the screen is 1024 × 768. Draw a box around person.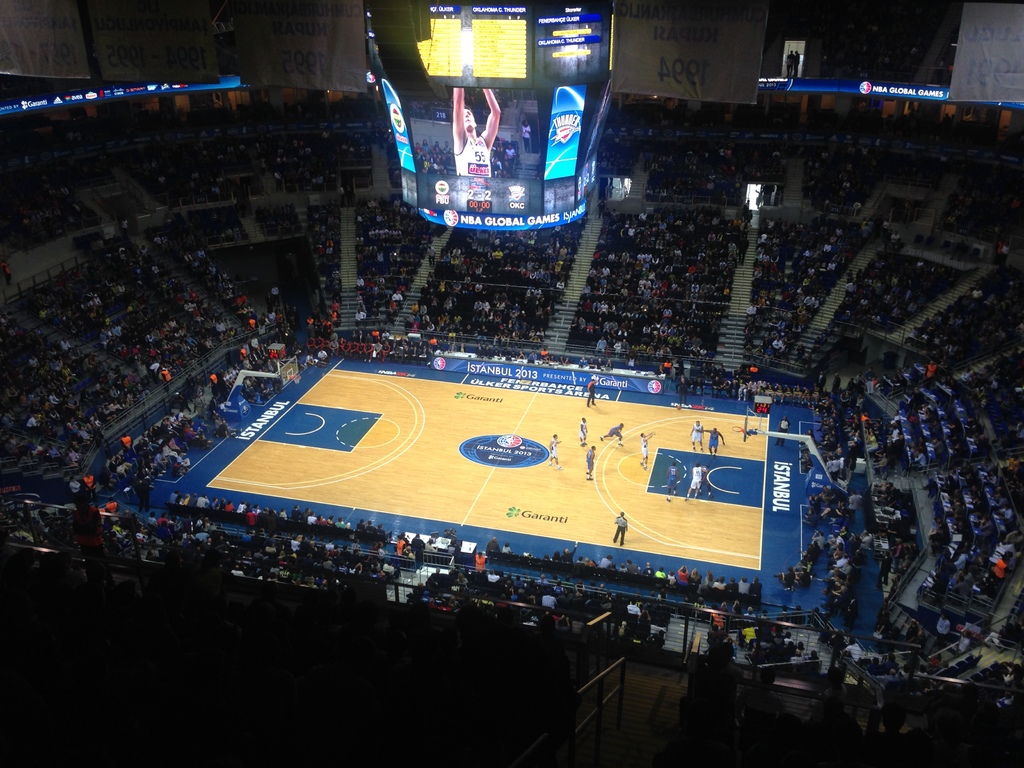
<box>689,419,703,452</box>.
